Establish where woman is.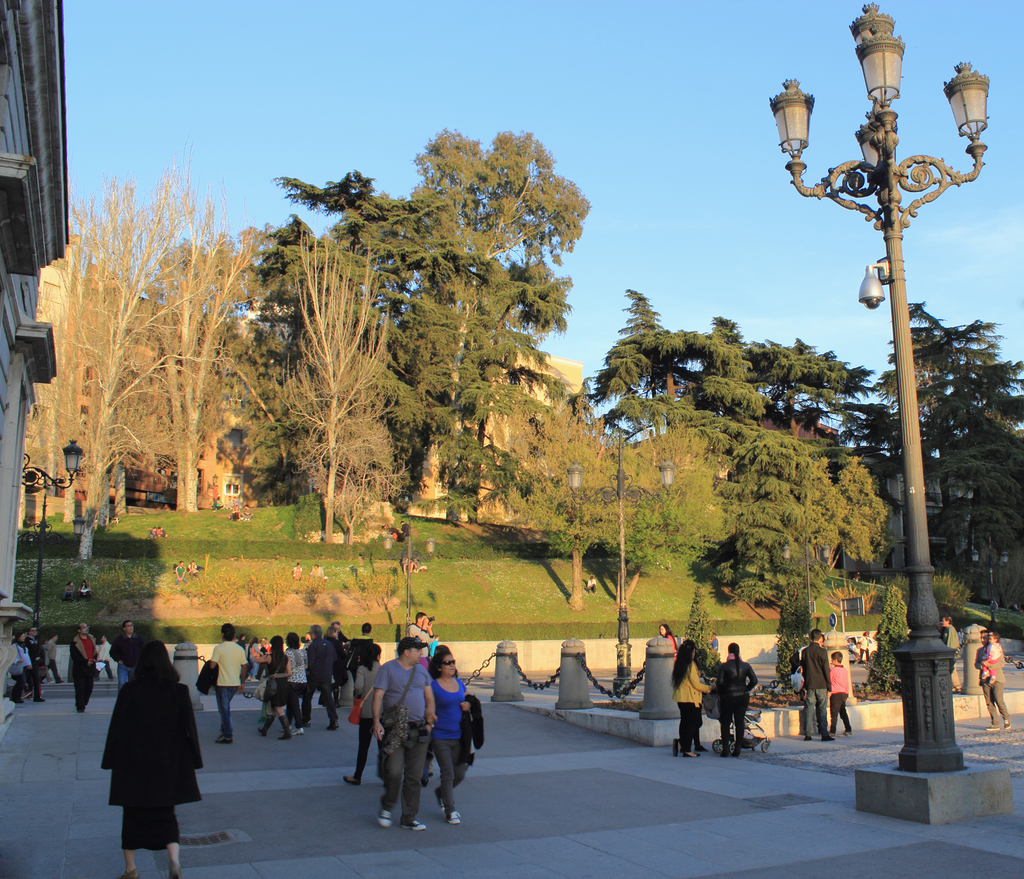
Established at 673:639:712:758.
